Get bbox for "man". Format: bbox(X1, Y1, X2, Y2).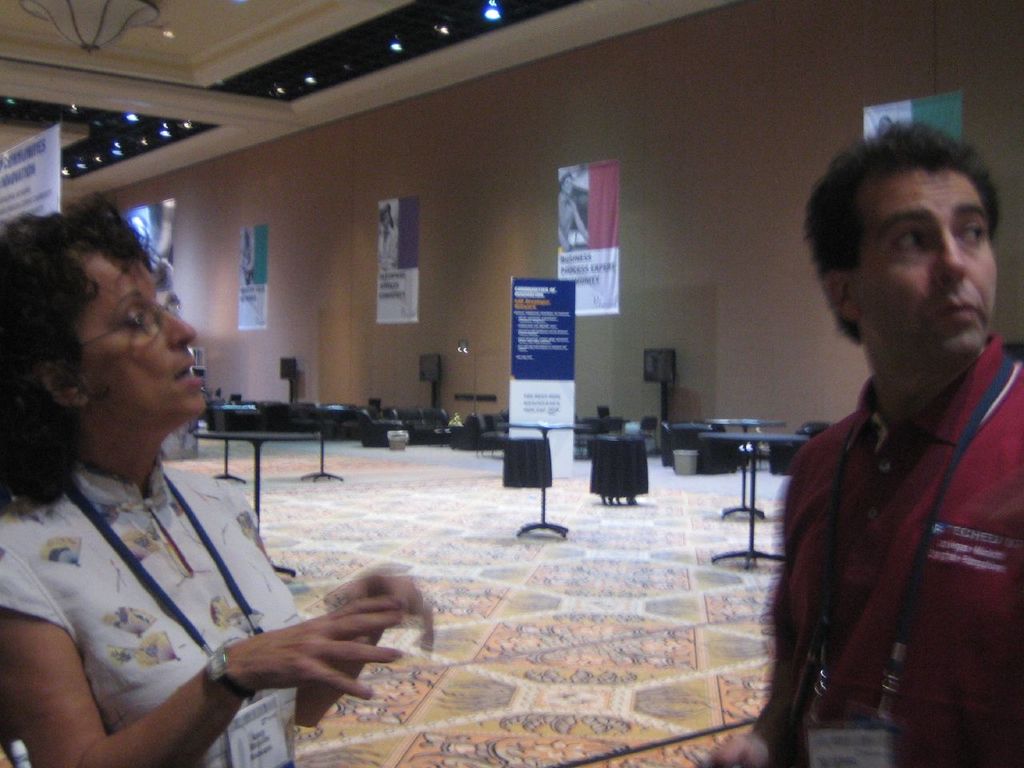
bbox(746, 126, 1023, 766).
